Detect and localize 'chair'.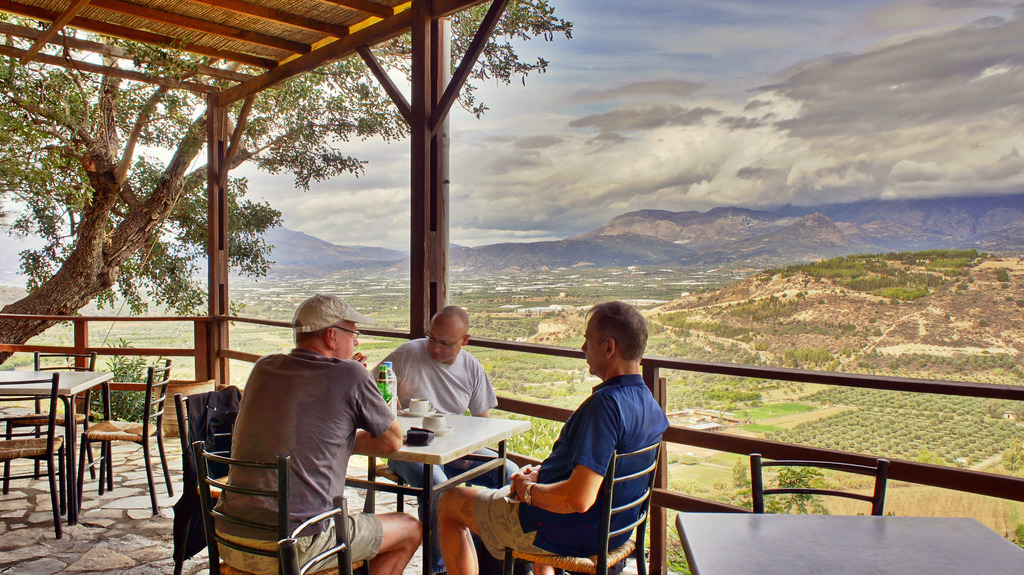
Localized at [191,444,371,574].
